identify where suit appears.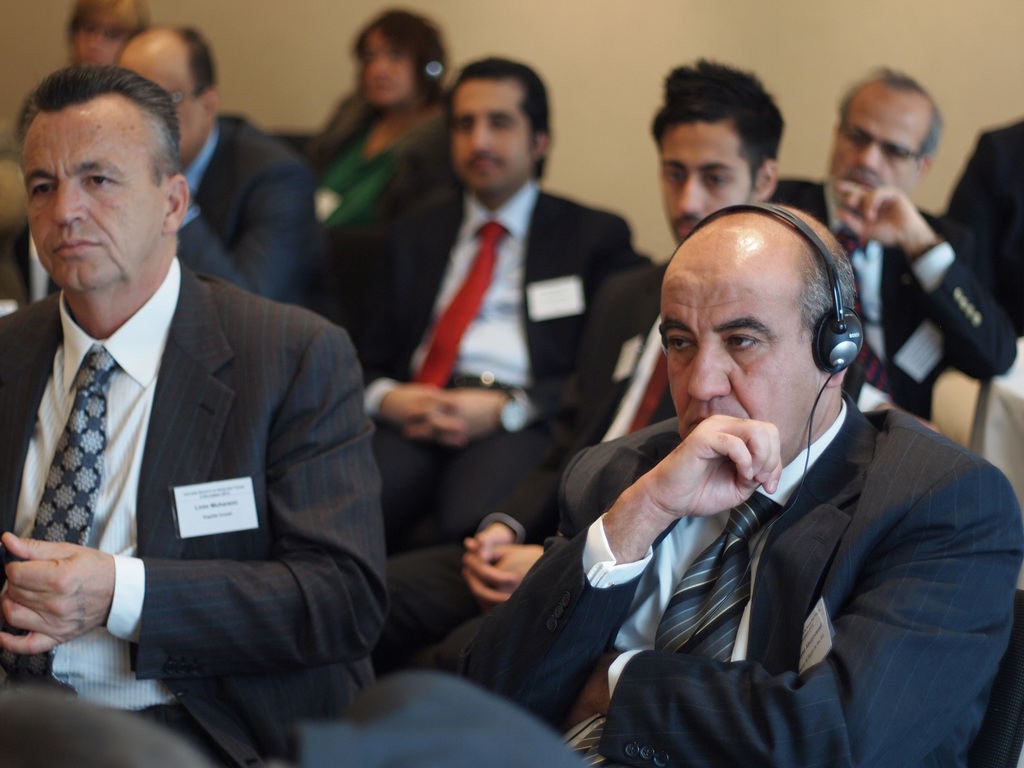
Appears at <box>45,118,323,312</box>.
